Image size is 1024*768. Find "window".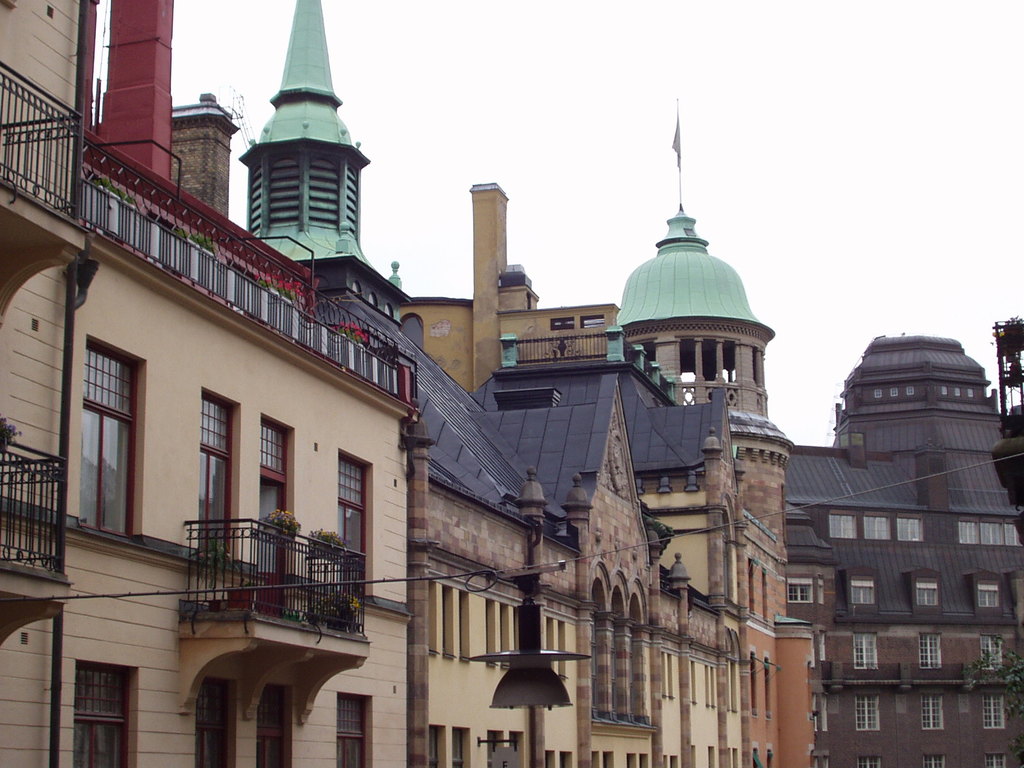
Rect(451, 730, 468, 767).
